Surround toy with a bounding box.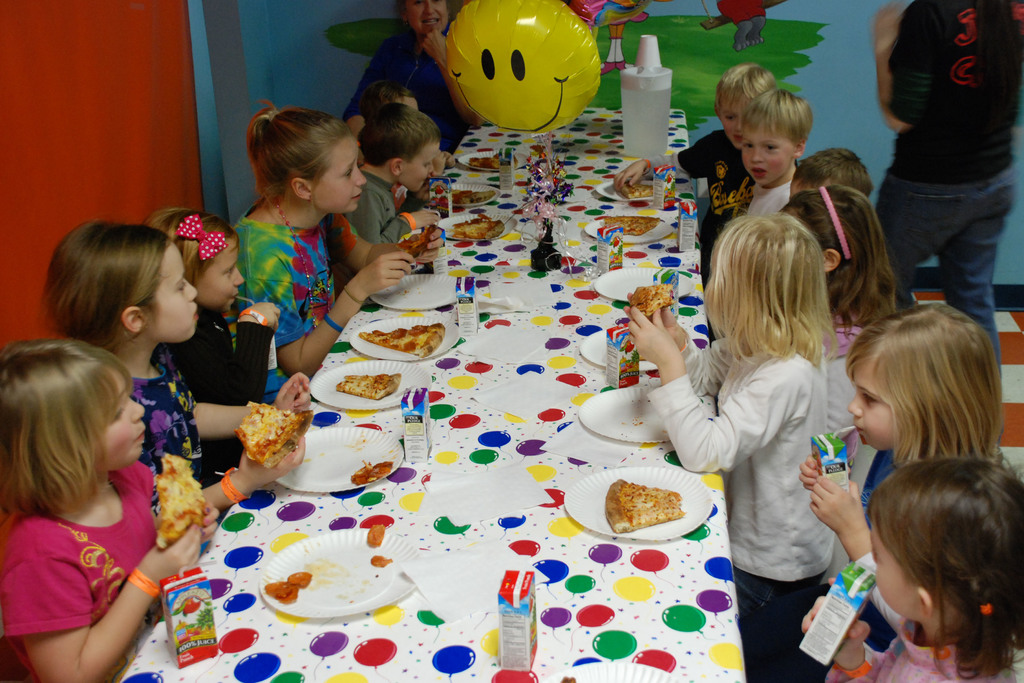
BBox(595, 0, 648, 75).
